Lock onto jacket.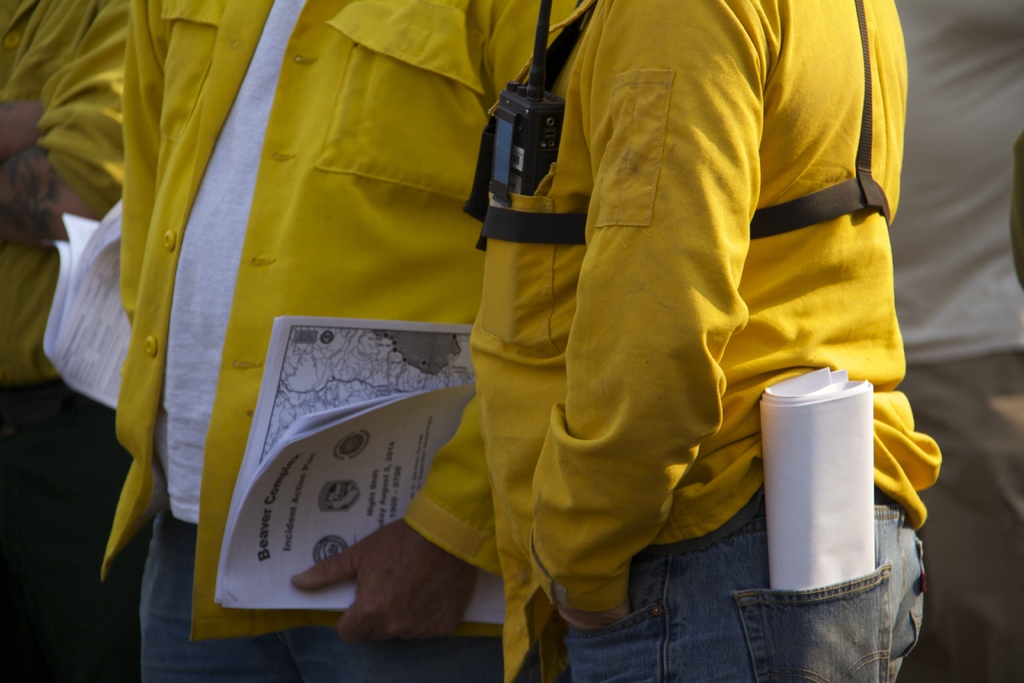
Locked: rect(493, 0, 950, 632).
